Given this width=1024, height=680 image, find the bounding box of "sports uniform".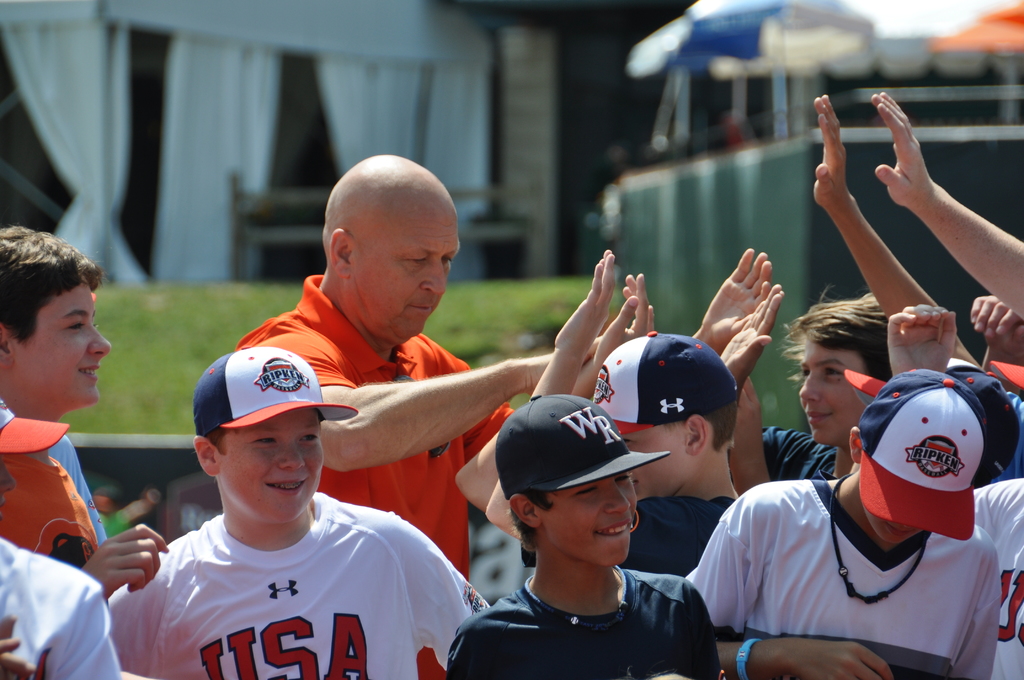
left=733, top=421, right=838, bottom=490.
